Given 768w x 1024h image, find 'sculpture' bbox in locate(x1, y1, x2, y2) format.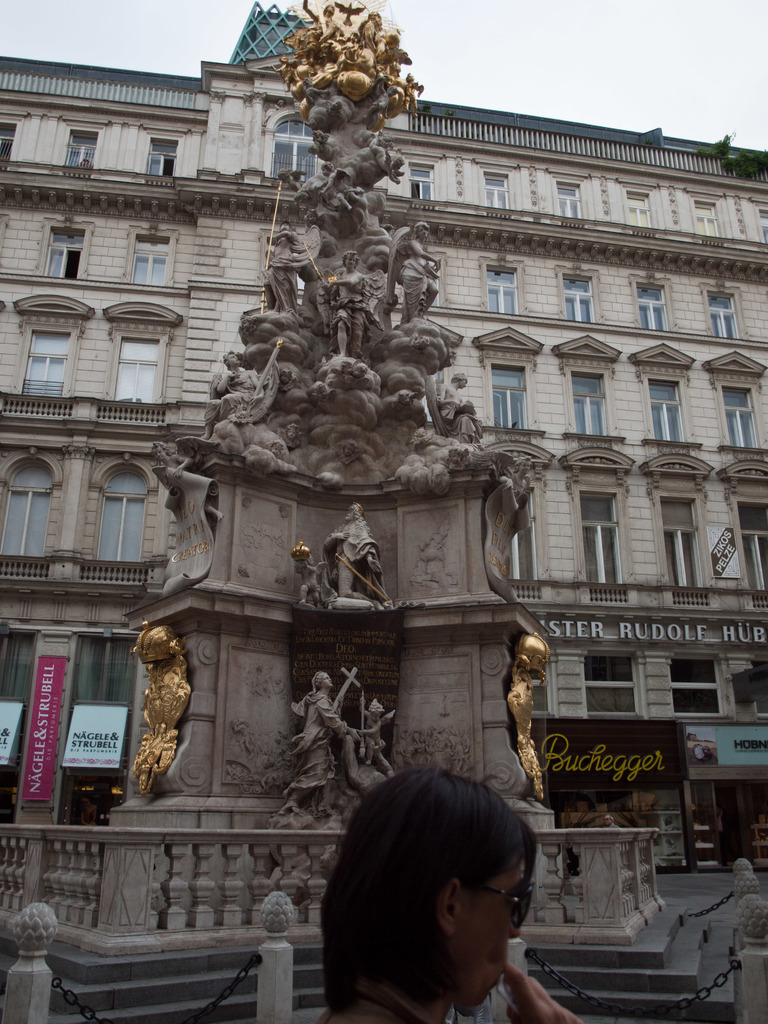
locate(385, 220, 443, 328).
